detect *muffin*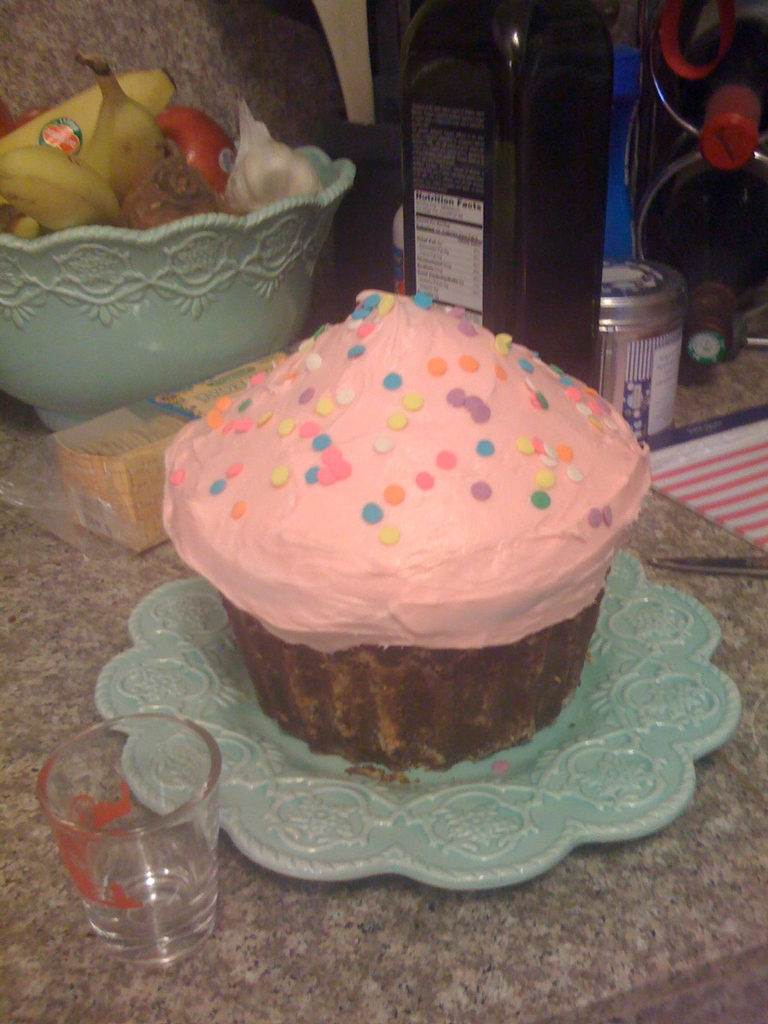
bbox(159, 284, 662, 776)
